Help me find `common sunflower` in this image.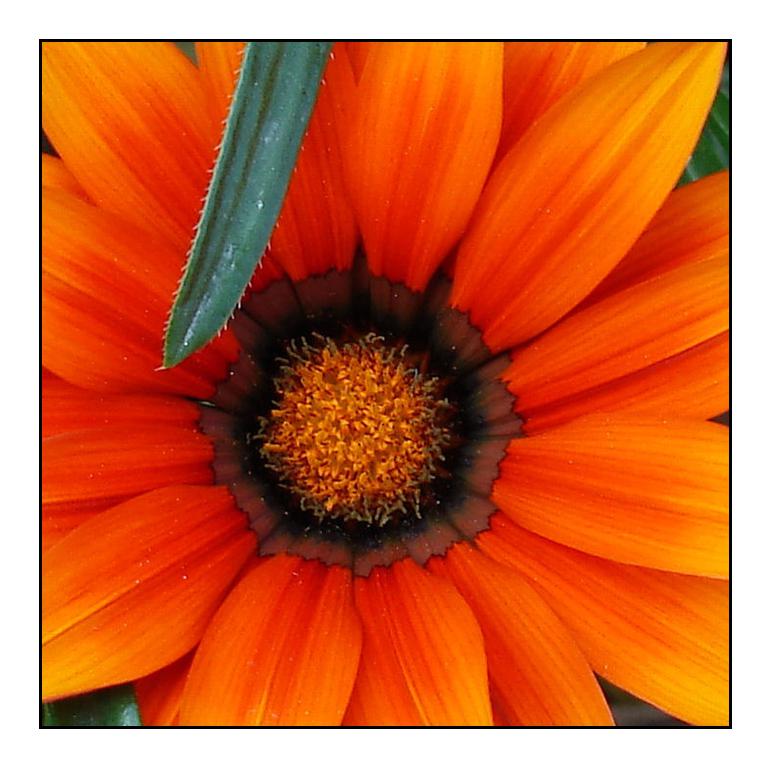
Found it: [34,105,770,766].
